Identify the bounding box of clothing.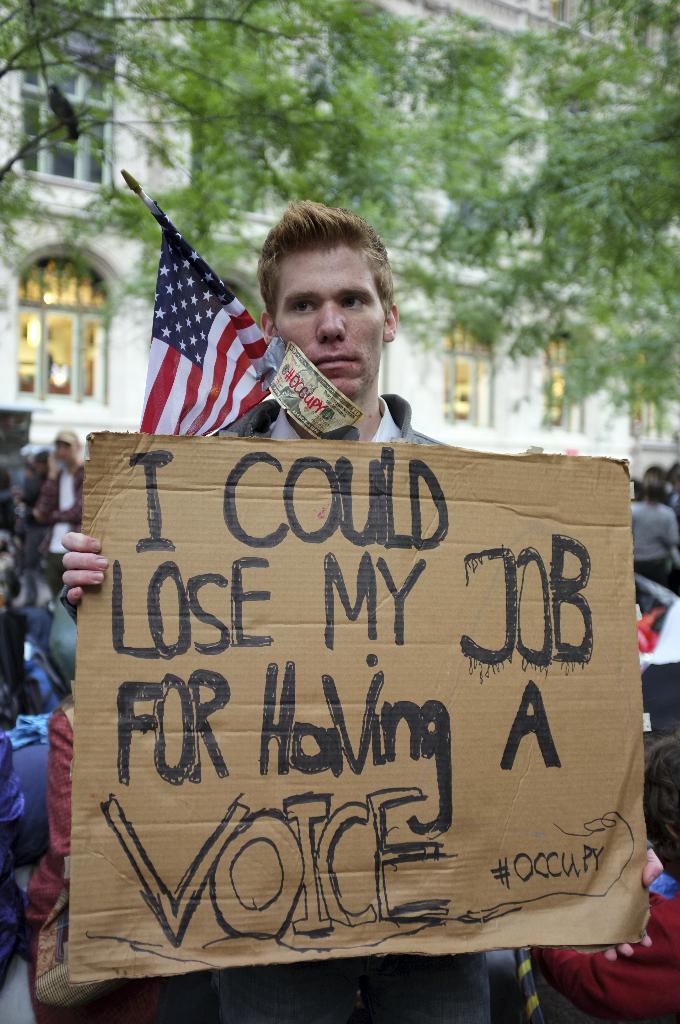
[left=190, top=391, right=489, bottom=1023].
